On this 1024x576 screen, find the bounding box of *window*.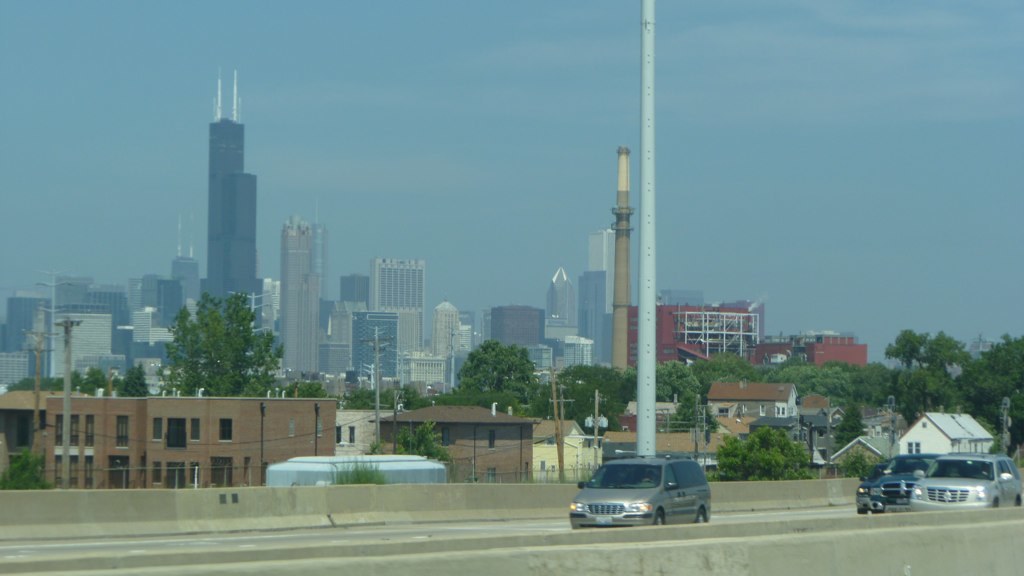
Bounding box: 211:458:236:485.
